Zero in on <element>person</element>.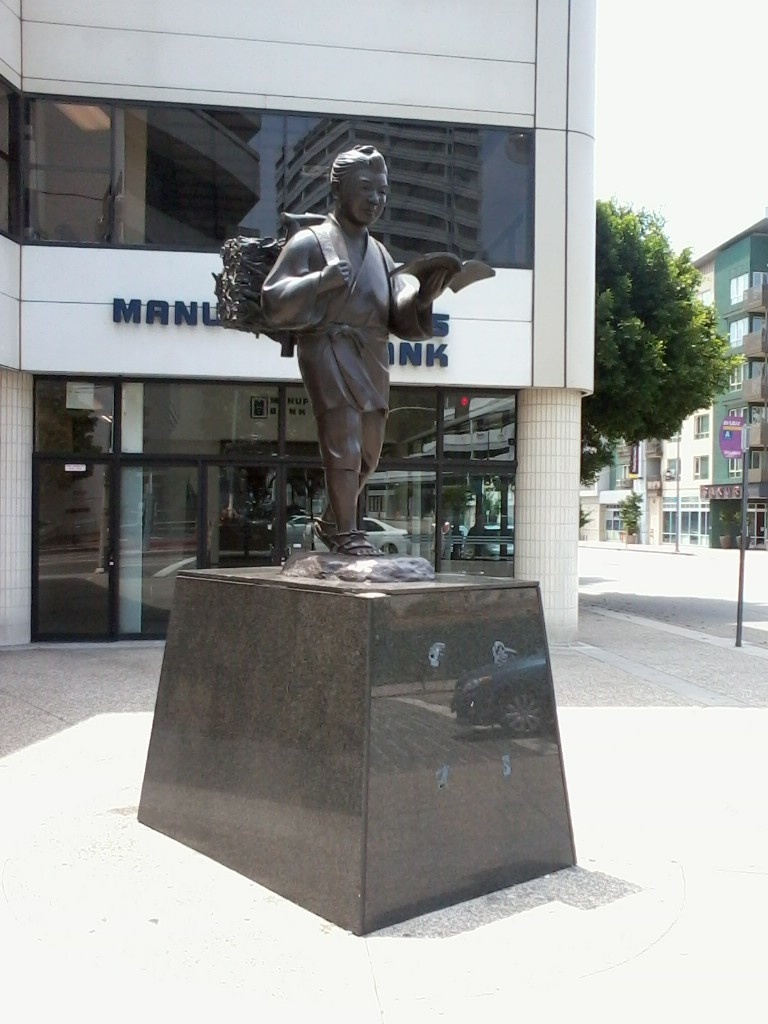
Zeroed in: box=[264, 136, 447, 555].
